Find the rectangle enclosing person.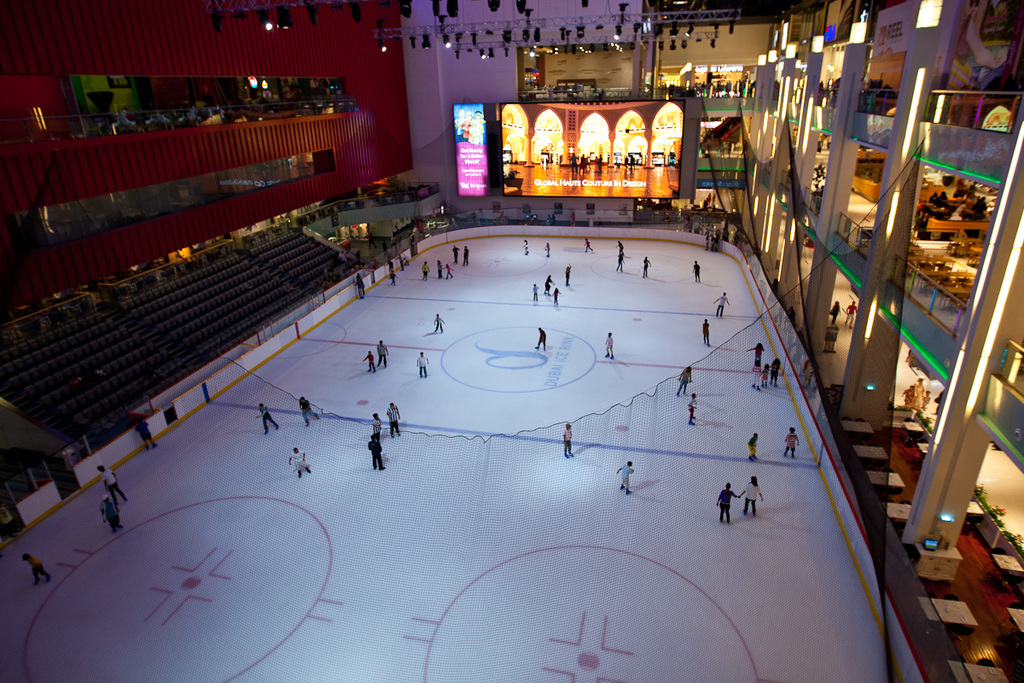
(377,340,389,368).
